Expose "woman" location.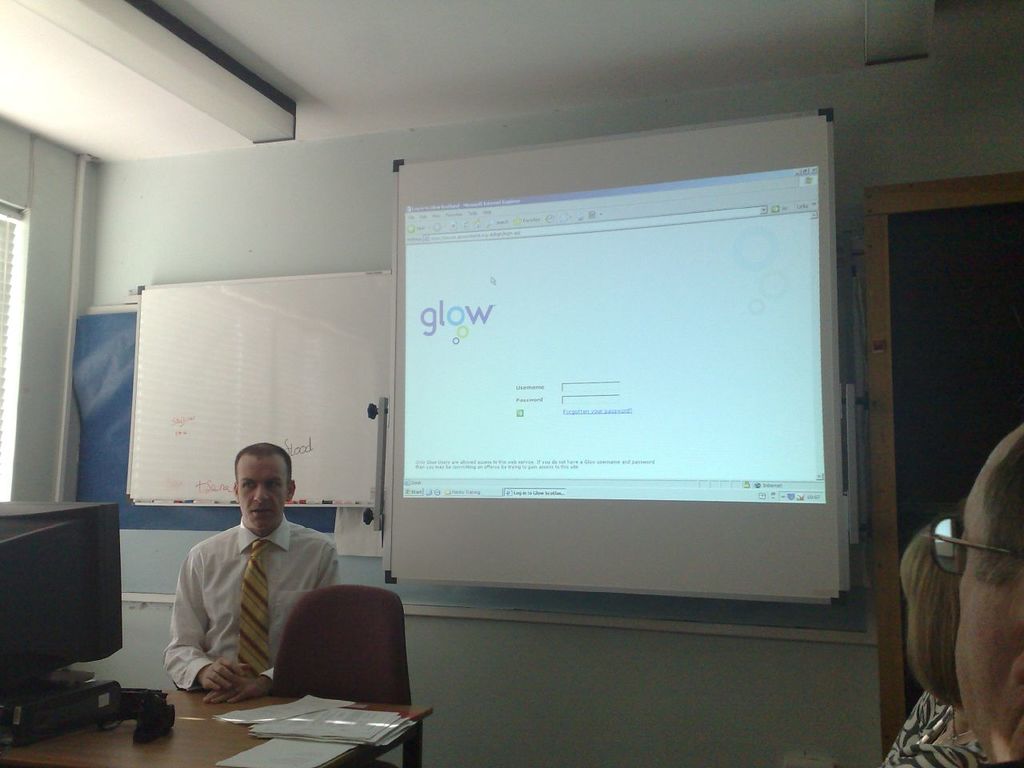
Exposed at (874, 521, 998, 767).
